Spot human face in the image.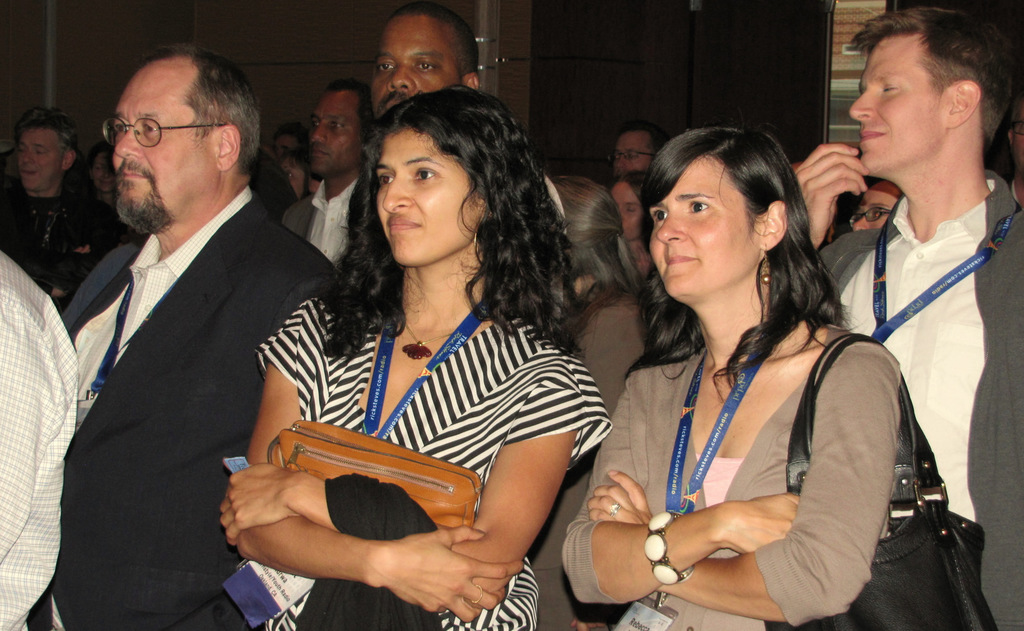
human face found at x1=1015, y1=98, x2=1023, y2=173.
